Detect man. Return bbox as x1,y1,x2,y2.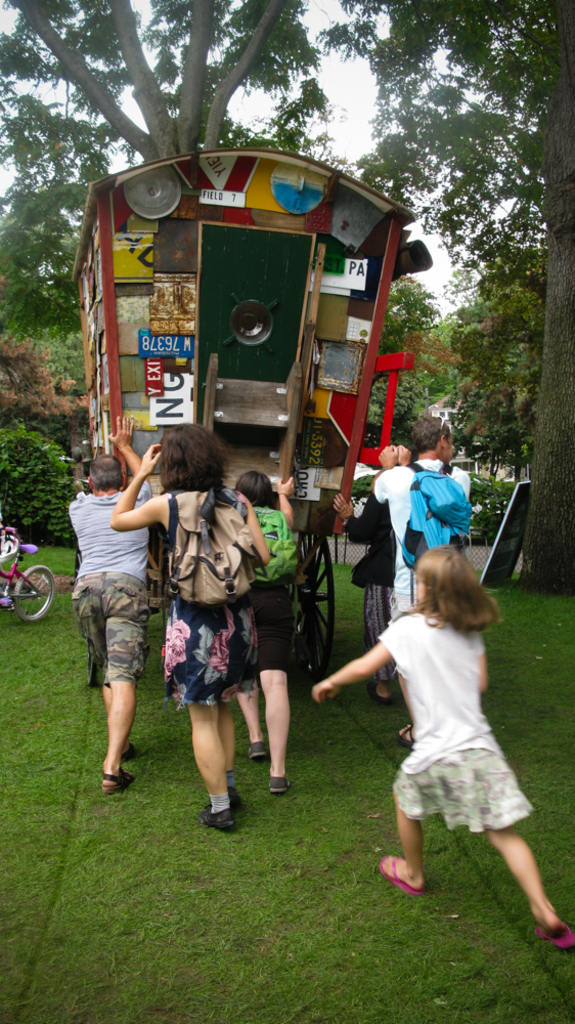
362,418,474,741.
